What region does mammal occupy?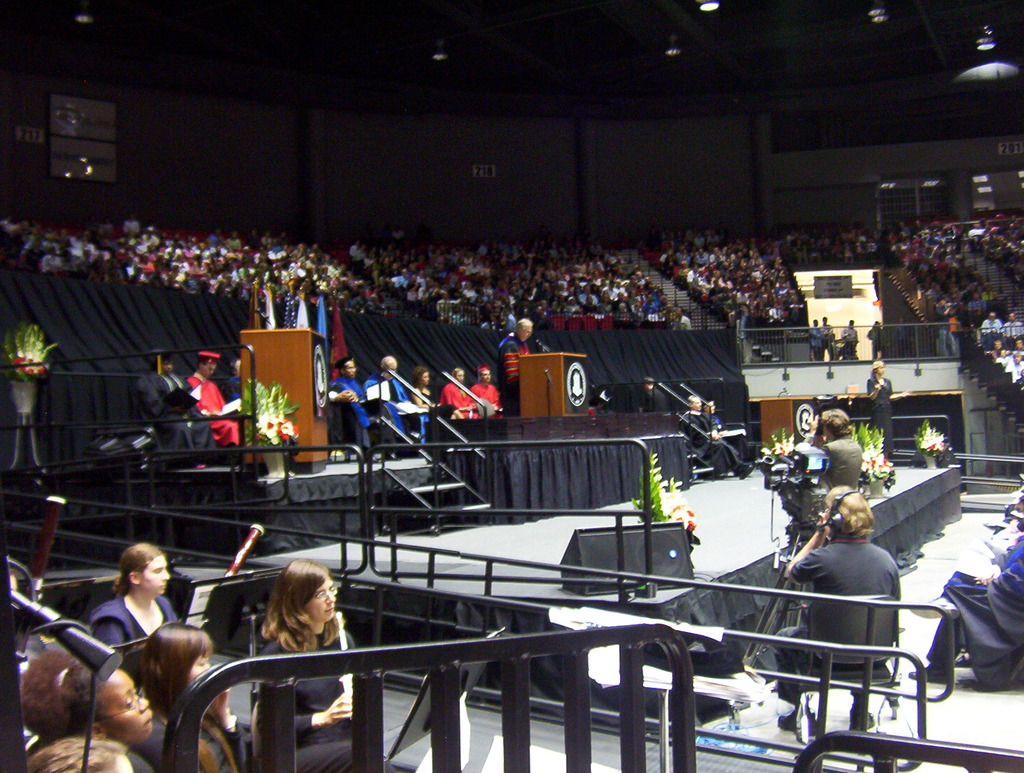
913 467 1023 693.
